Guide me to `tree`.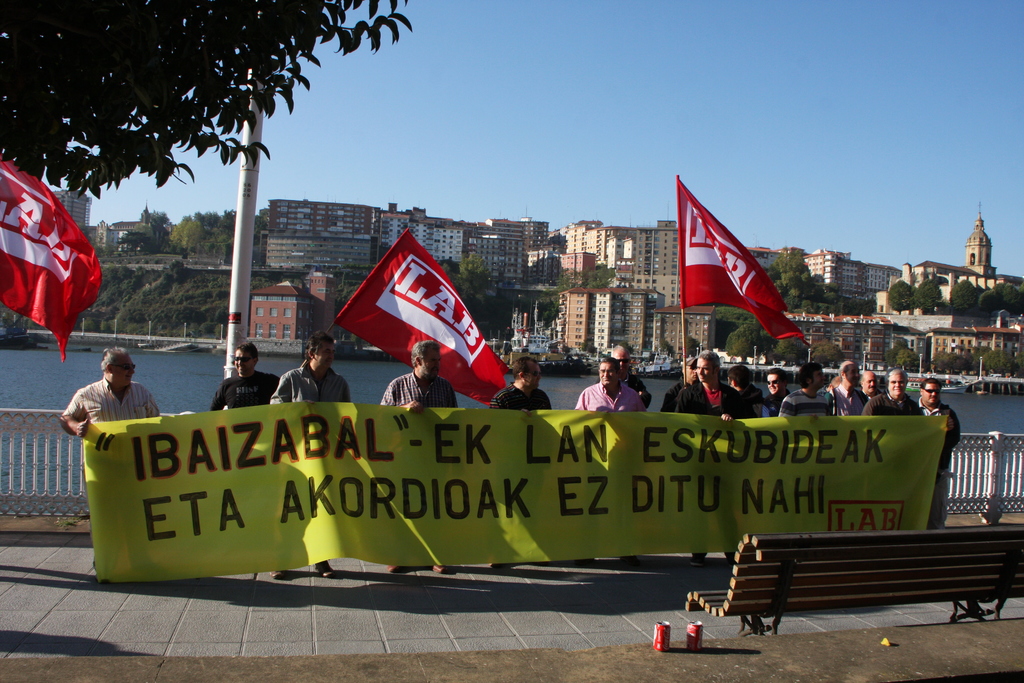
Guidance: x1=909, y1=279, x2=942, y2=319.
